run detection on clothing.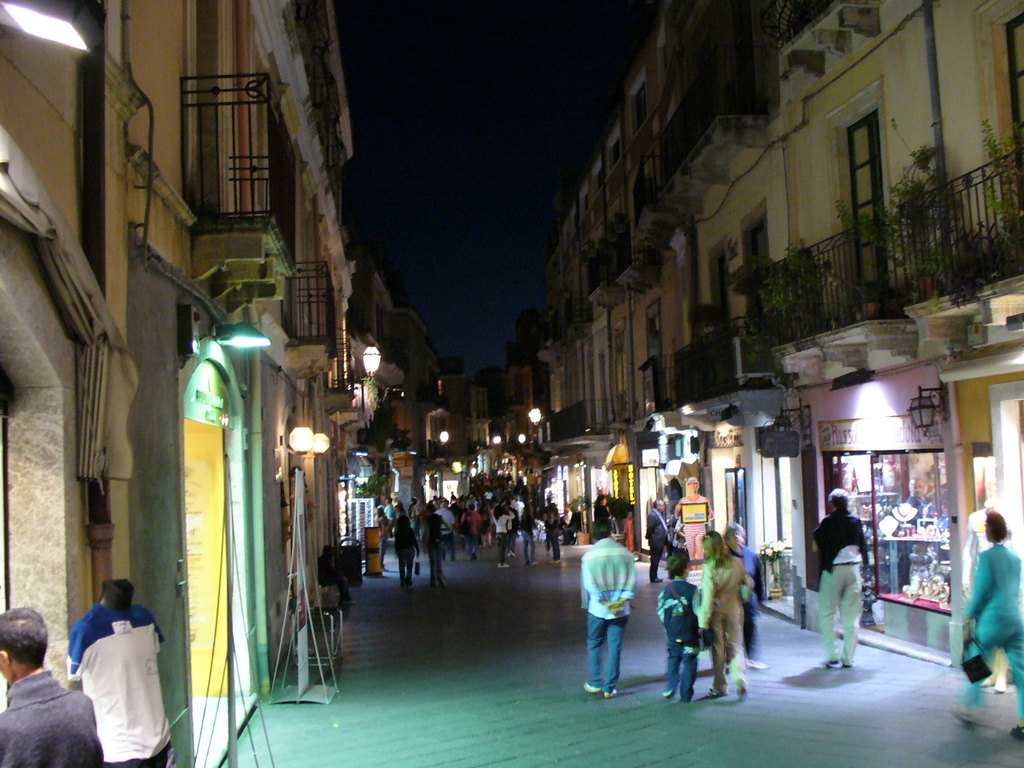
Result: select_region(538, 499, 562, 562).
